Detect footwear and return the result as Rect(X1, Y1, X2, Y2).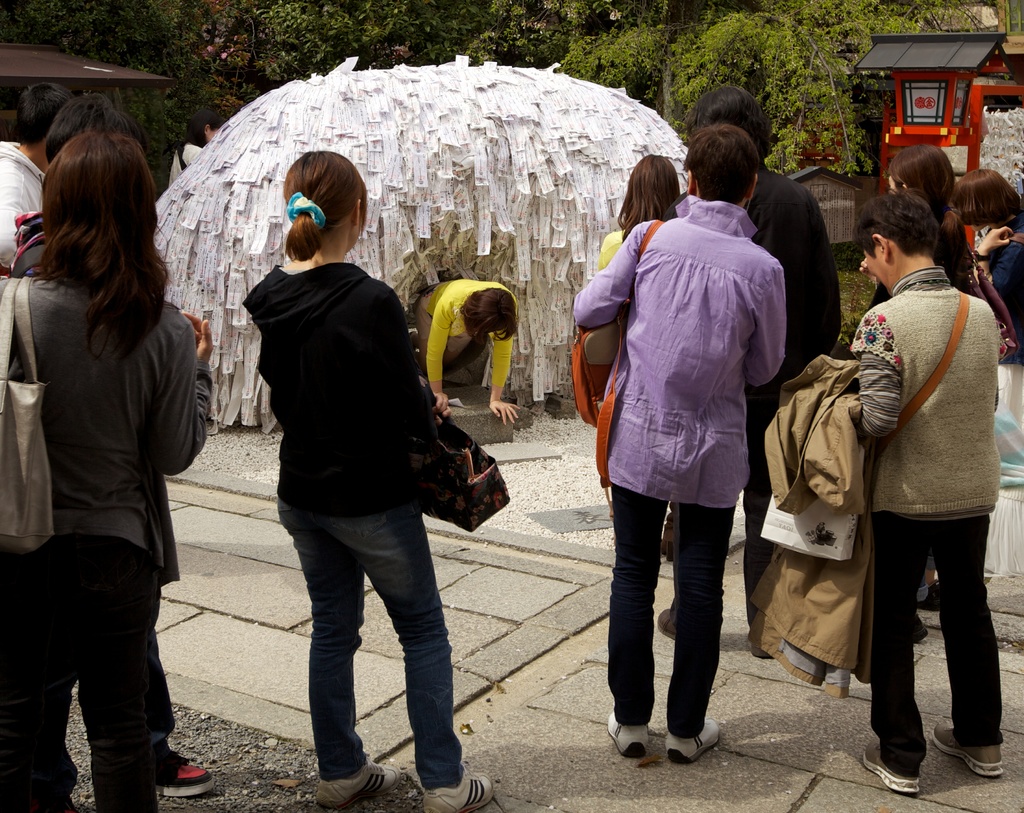
Rect(605, 709, 653, 757).
